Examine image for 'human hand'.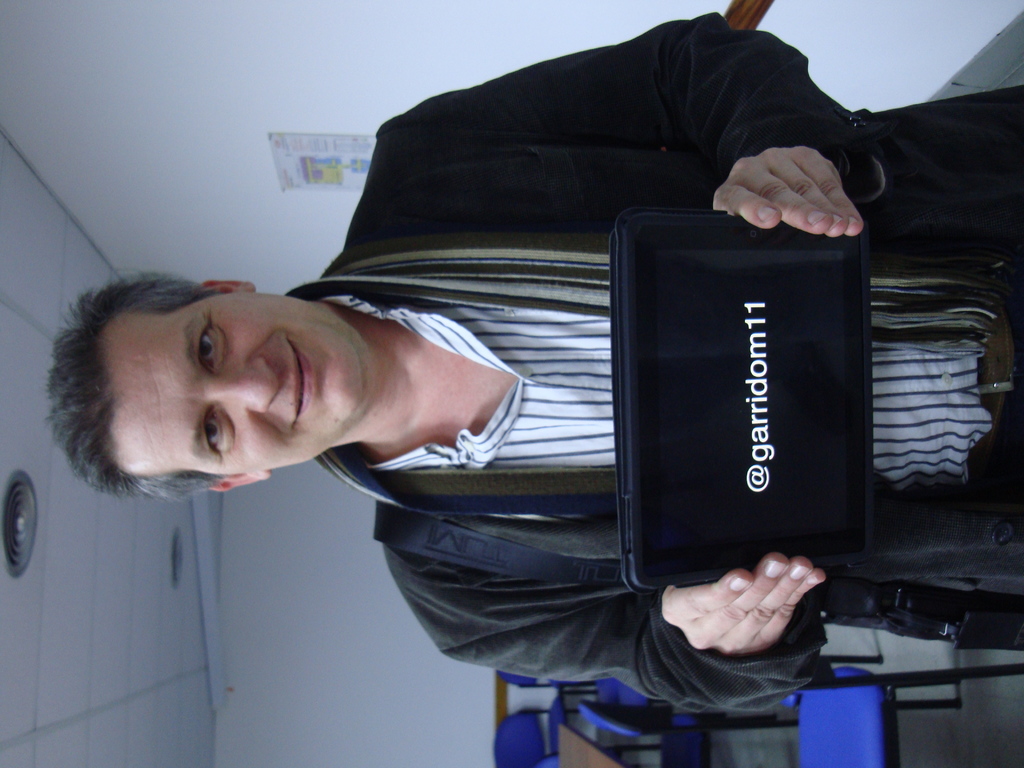
Examination result: <region>674, 573, 836, 670</region>.
